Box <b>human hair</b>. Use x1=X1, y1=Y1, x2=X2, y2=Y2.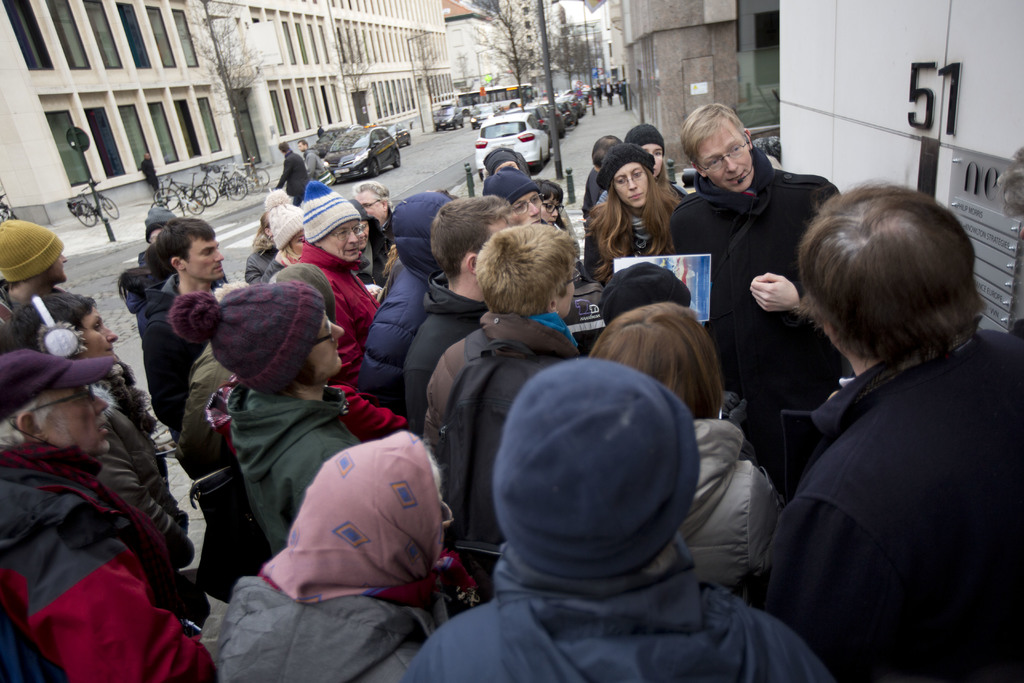
x1=582, y1=183, x2=678, y2=284.
